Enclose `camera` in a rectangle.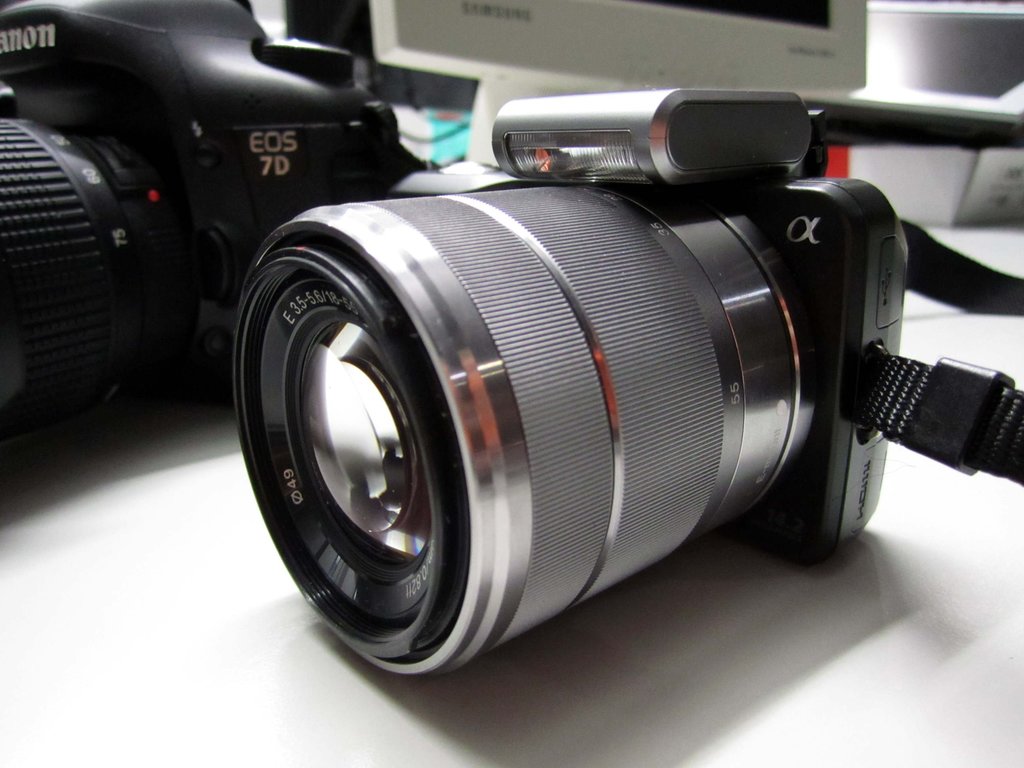
[left=228, top=95, right=913, bottom=681].
